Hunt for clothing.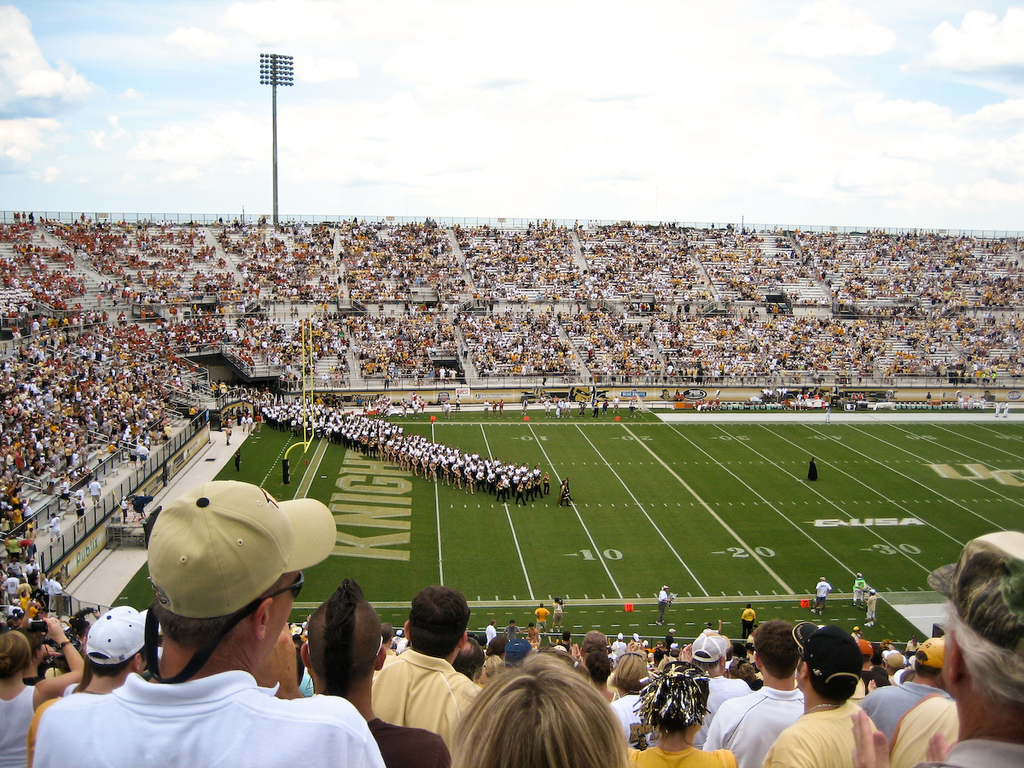
Hunted down at 536,608,552,632.
